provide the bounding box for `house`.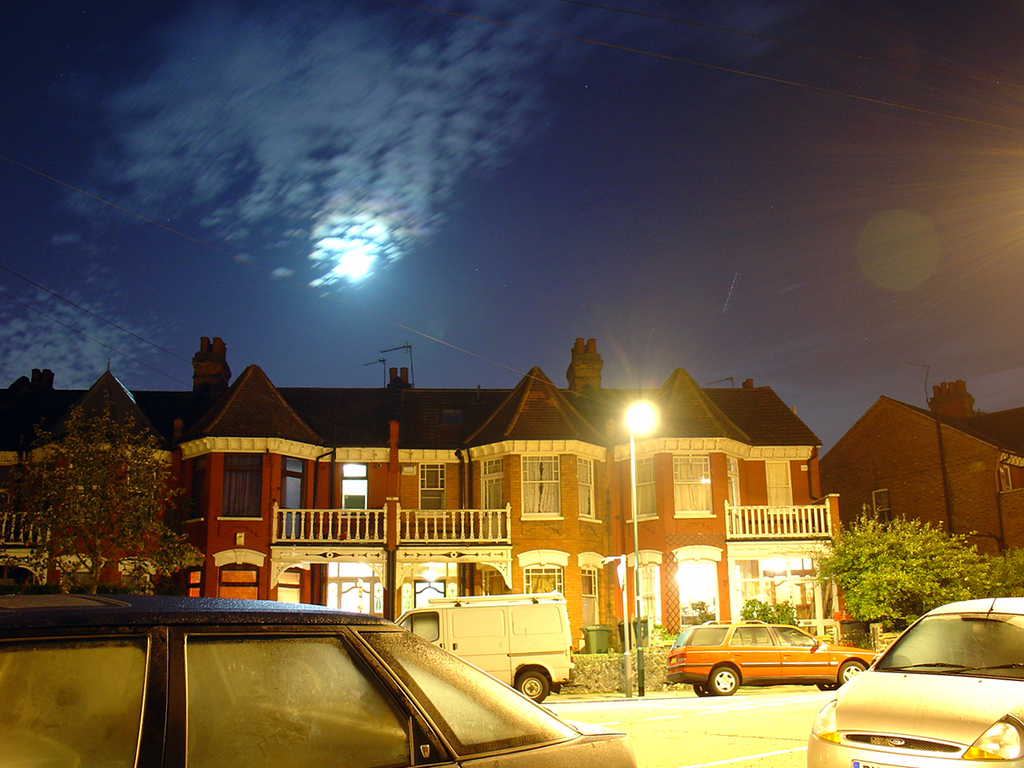
[0,327,241,594].
